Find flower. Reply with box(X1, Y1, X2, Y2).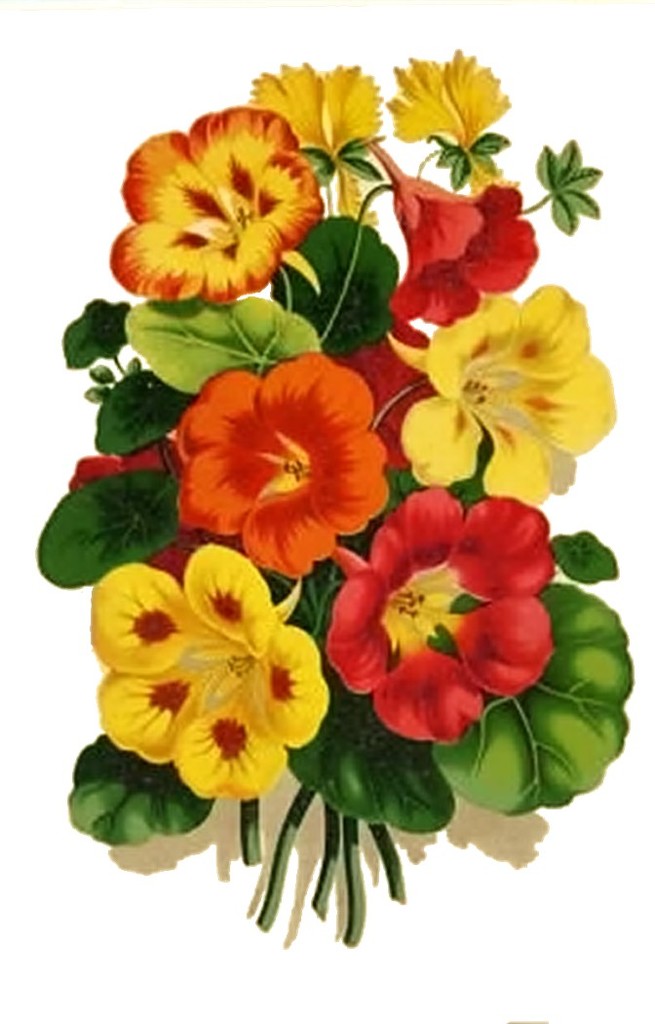
box(111, 109, 318, 300).
